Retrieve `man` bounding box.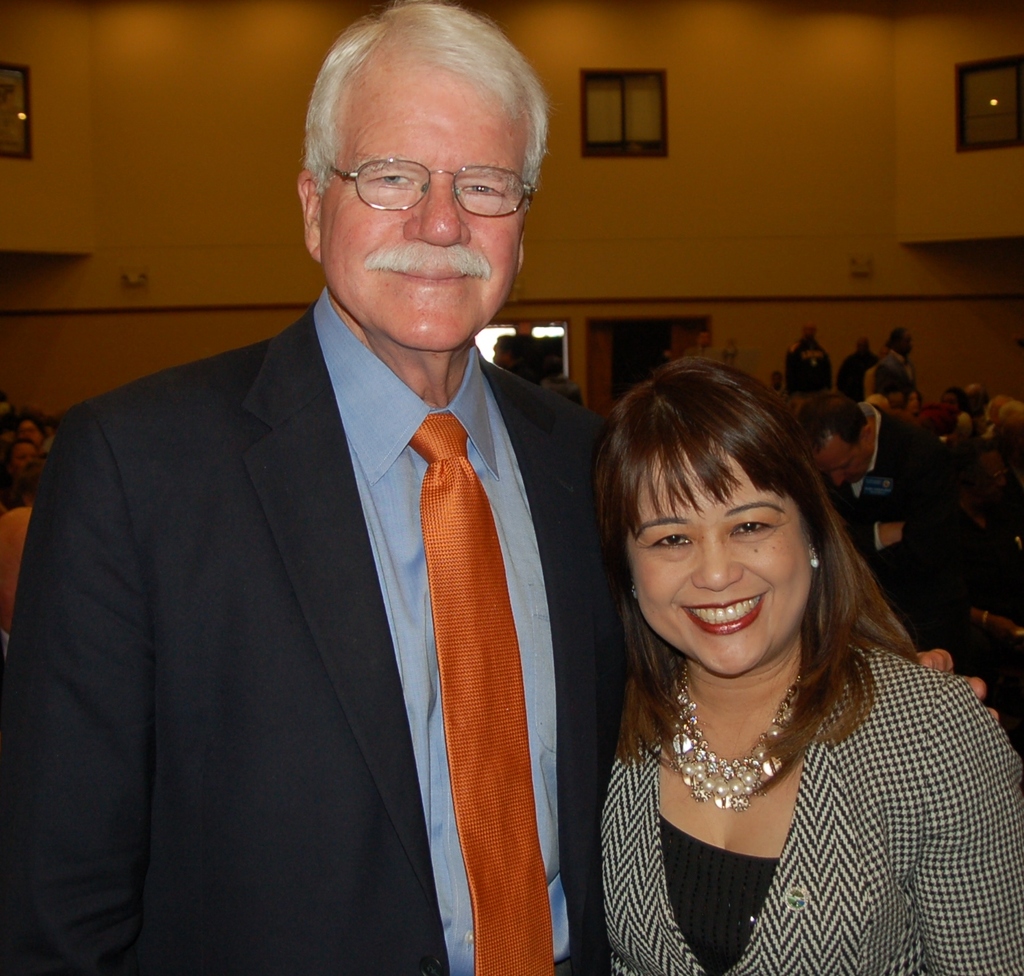
Bounding box: x1=783 y1=320 x2=830 y2=393.
